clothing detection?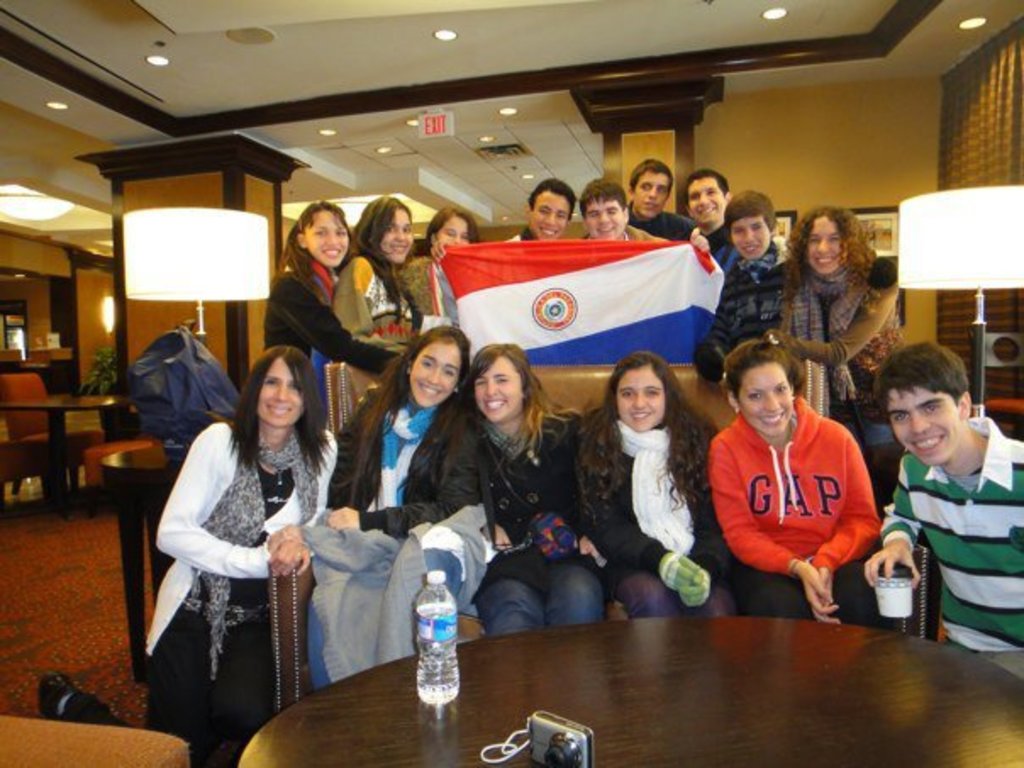
[left=141, top=415, right=342, bottom=729]
